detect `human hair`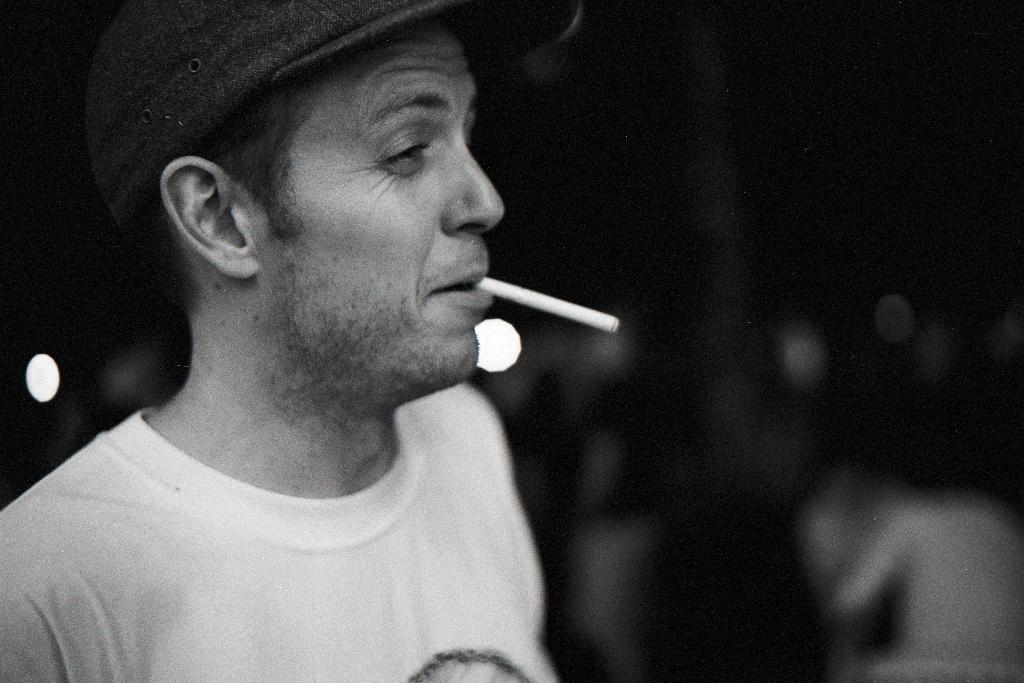
BBox(106, 52, 548, 348)
